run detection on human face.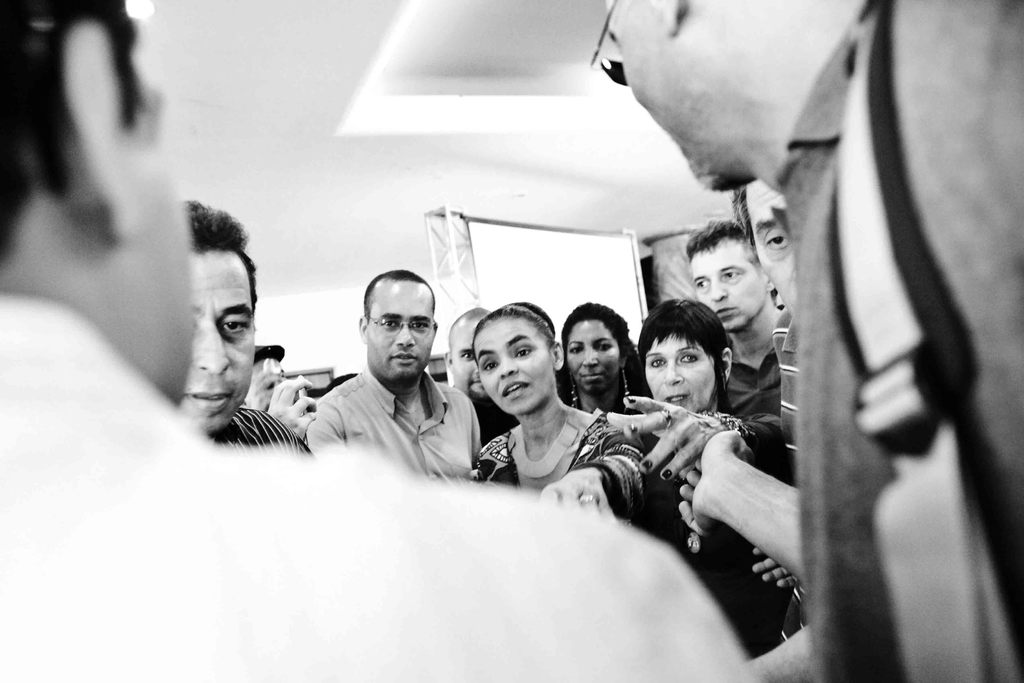
Result: detection(120, 17, 205, 411).
